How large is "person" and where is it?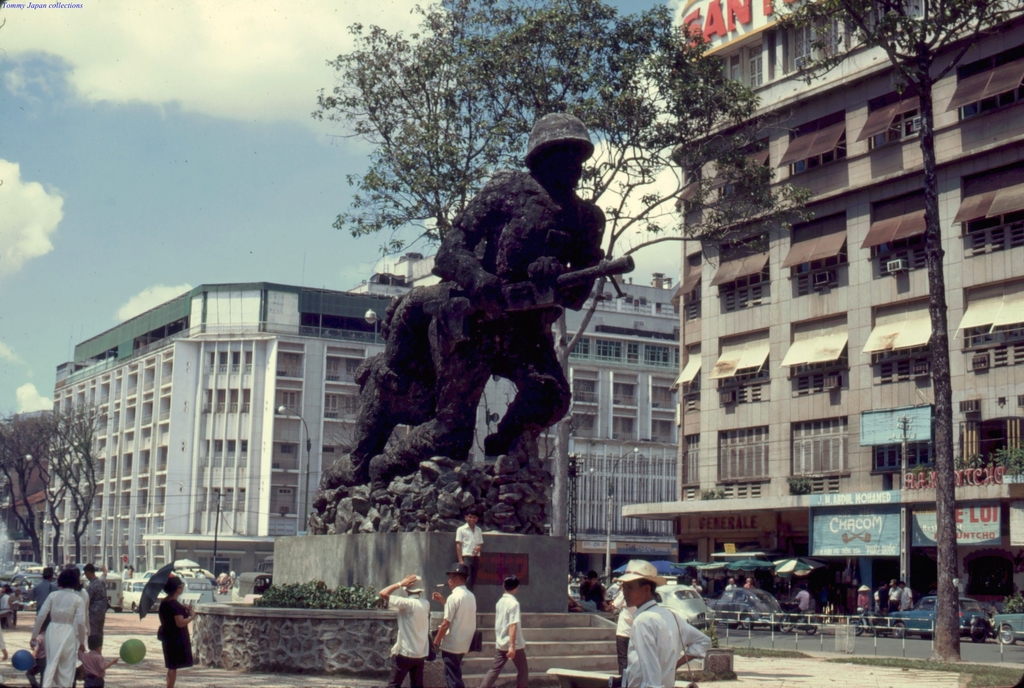
Bounding box: (792, 581, 811, 618).
